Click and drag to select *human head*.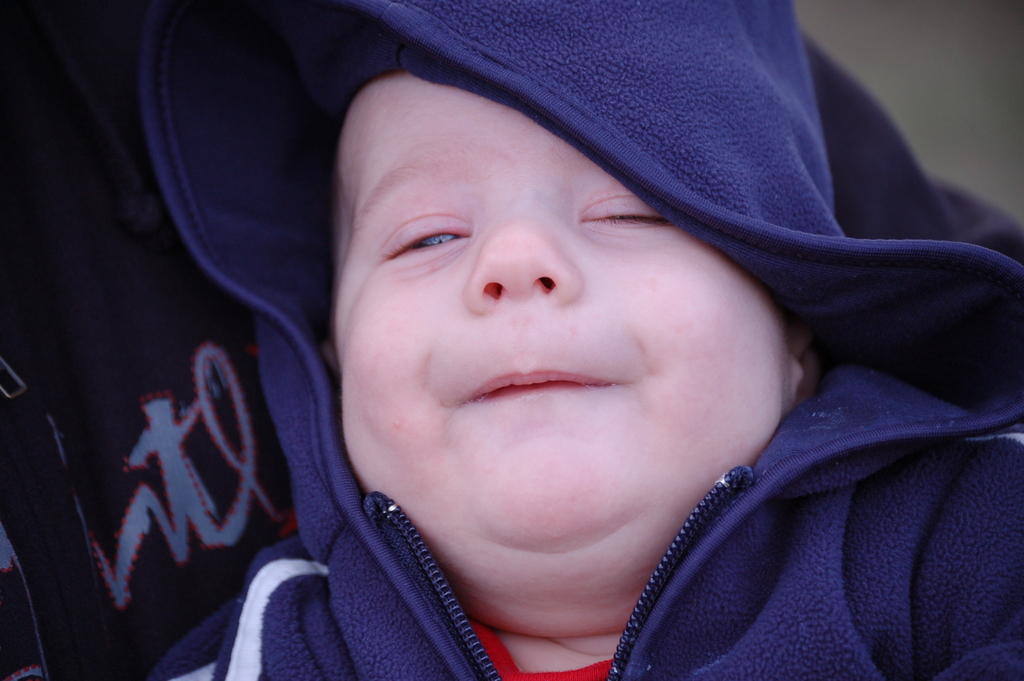
Selection: <region>339, 0, 825, 629</region>.
